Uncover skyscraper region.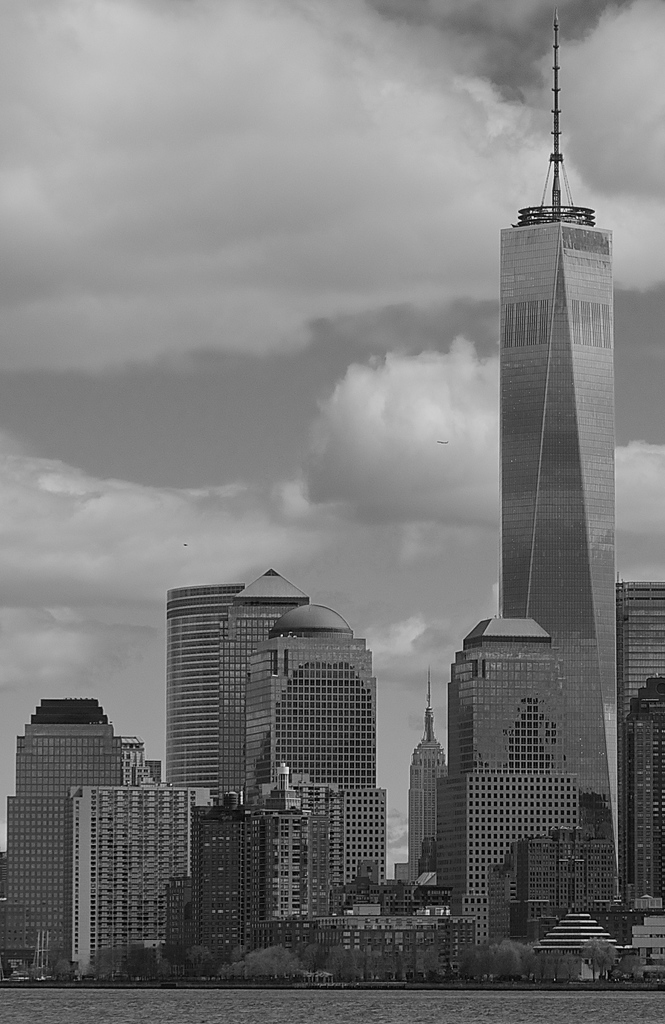
Uncovered: (left=450, top=610, right=589, bottom=948).
